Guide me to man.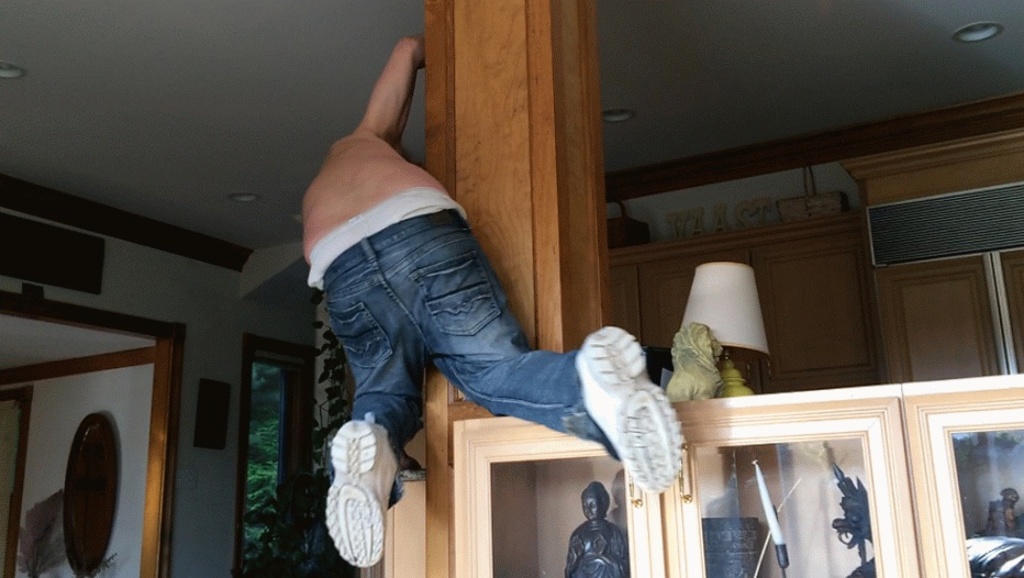
Guidance: x1=255 y1=56 x2=650 y2=565.
